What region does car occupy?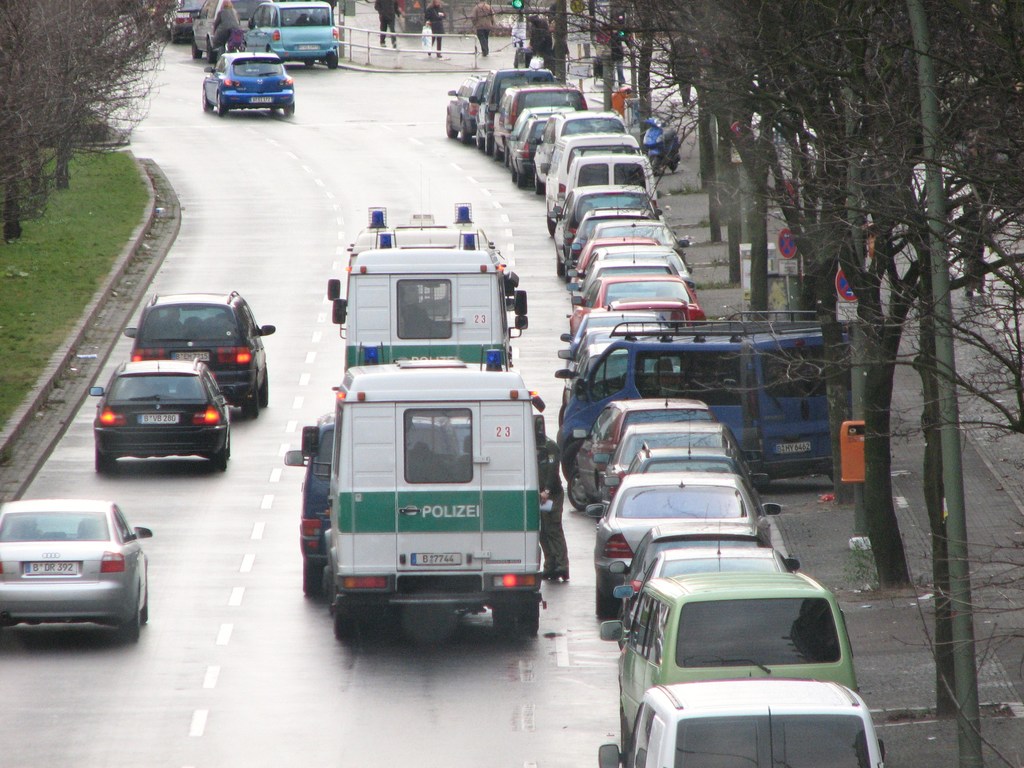
detection(568, 397, 709, 513).
